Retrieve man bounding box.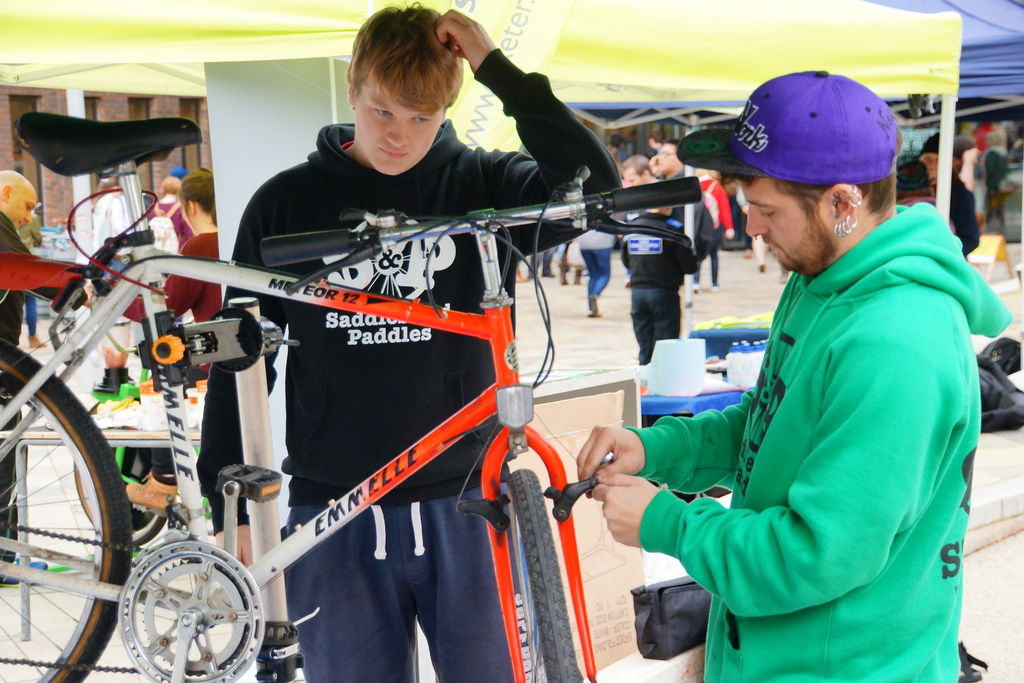
Bounding box: 645,61,995,682.
